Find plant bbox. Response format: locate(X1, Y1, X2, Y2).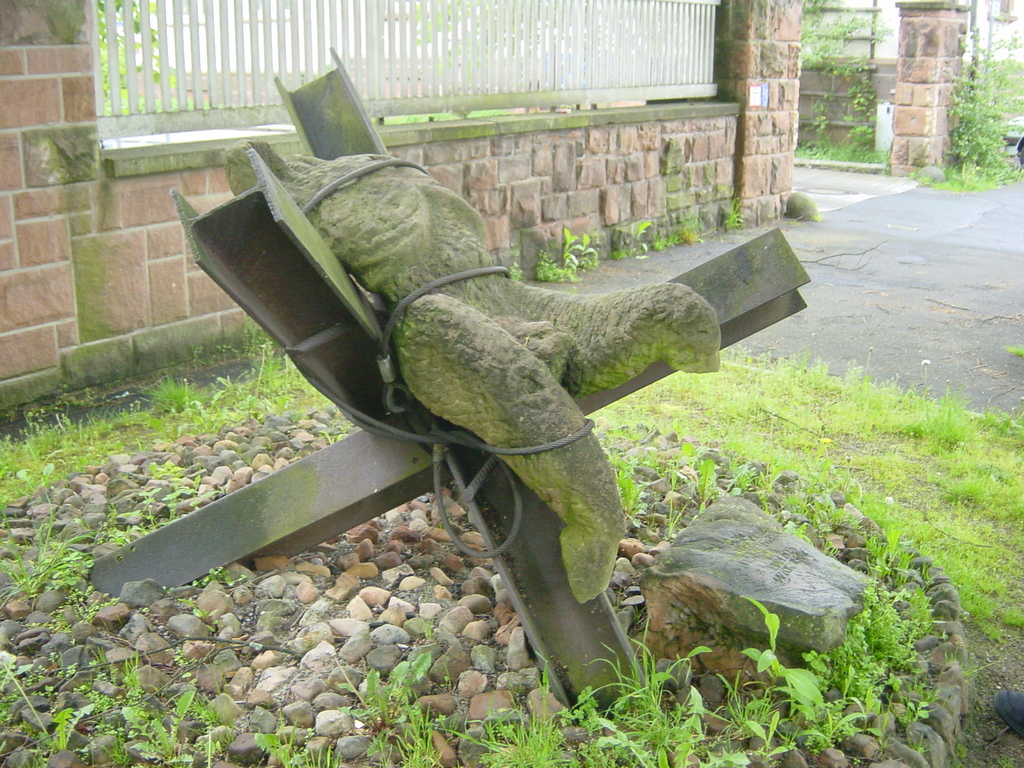
locate(95, 0, 230, 114).
